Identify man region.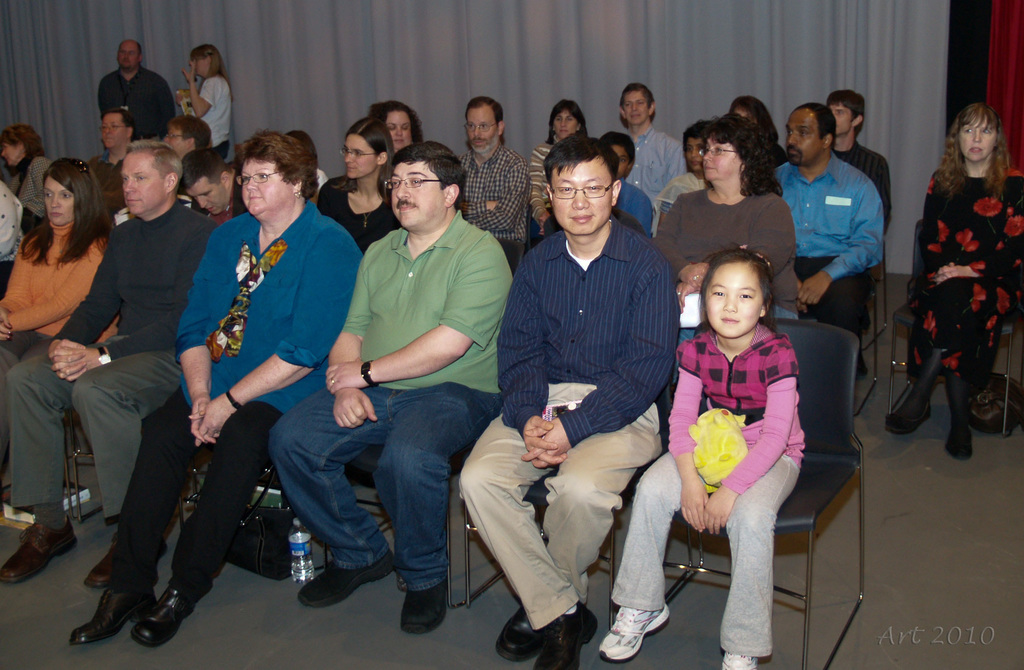
Region: select_region(618, 83, 687, 202).
